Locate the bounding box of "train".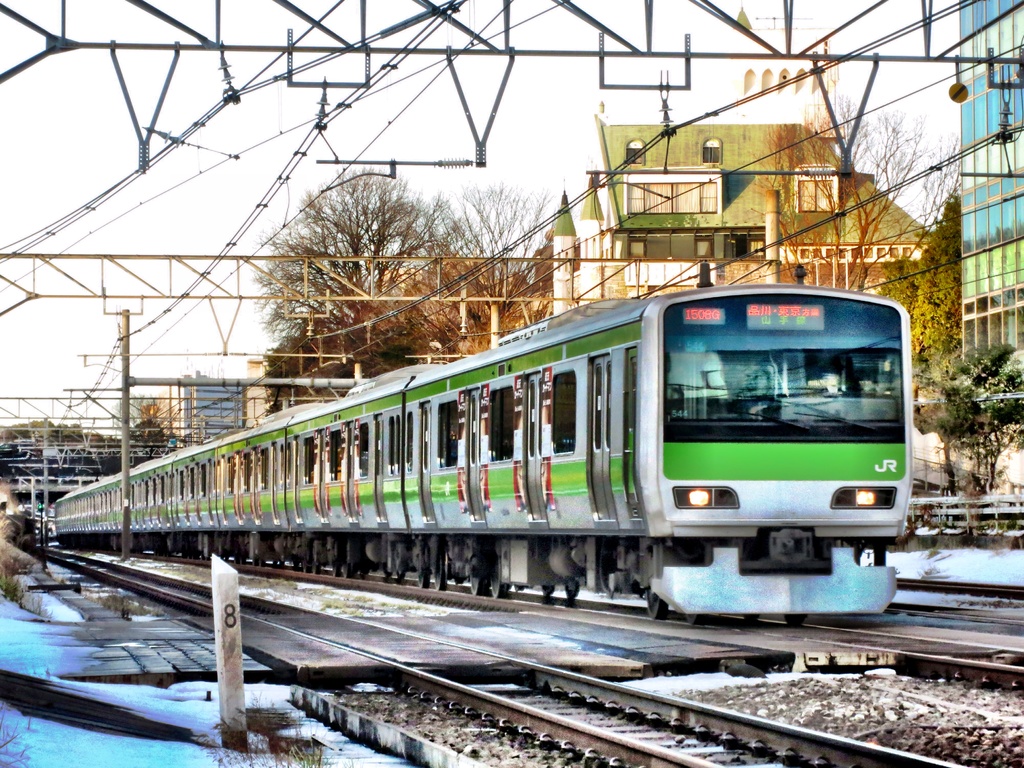
Bounding box: [left=56, top=280, right=920, bottom=619].
